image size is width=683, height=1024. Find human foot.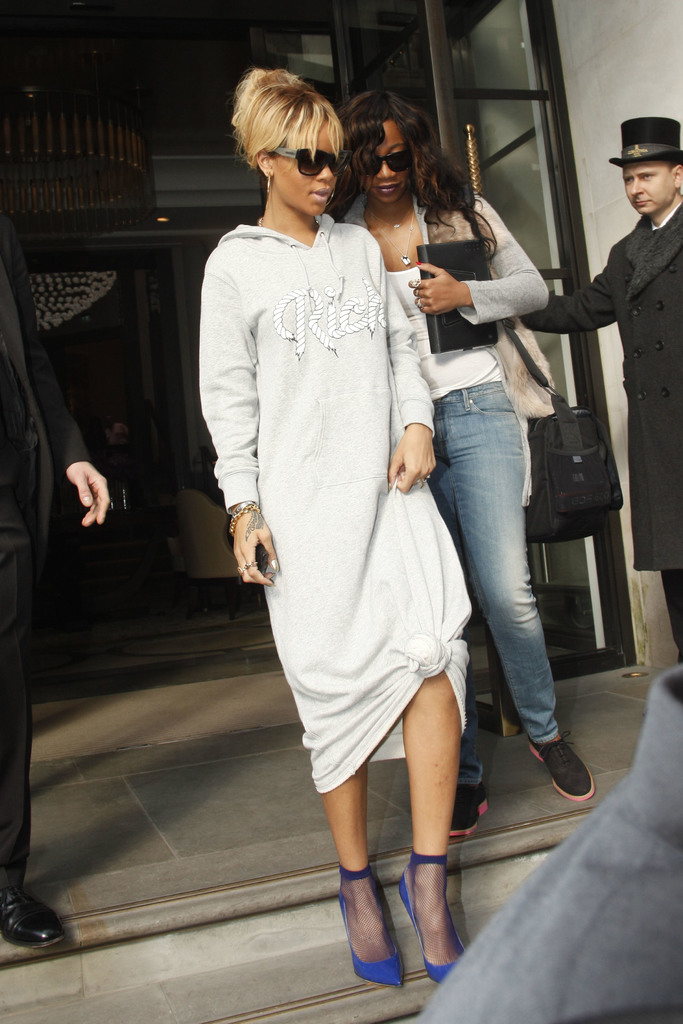
[329, 853, 397, 968].
